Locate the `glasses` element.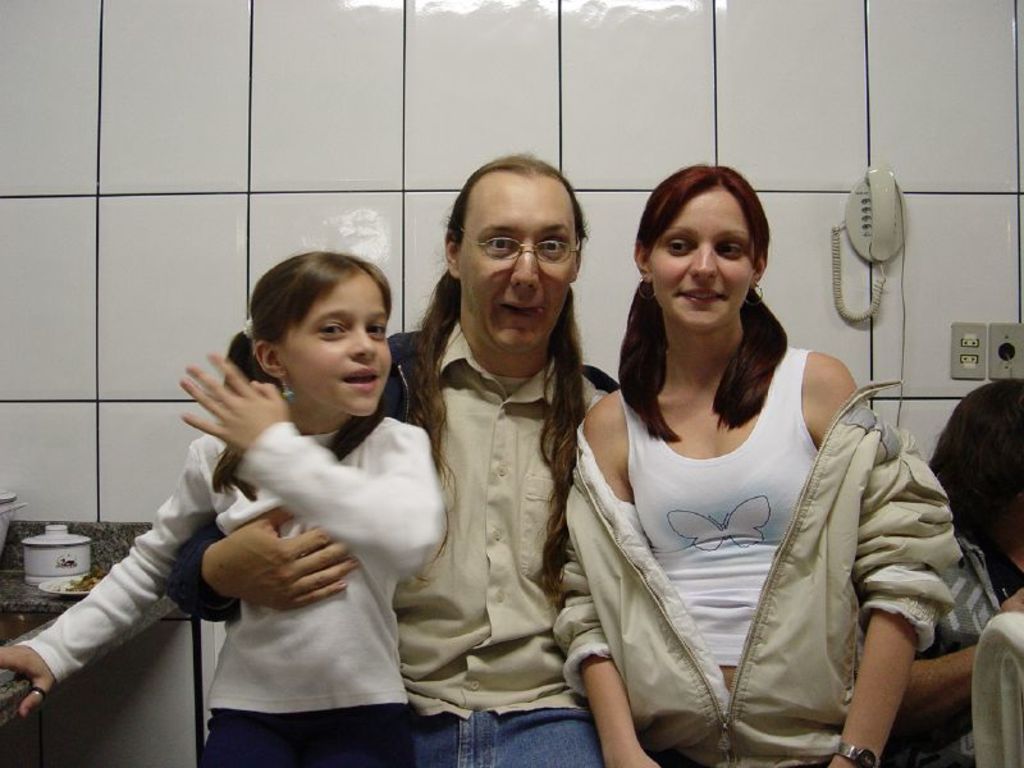
Element bbox: region(447, 224, 584, 276).
